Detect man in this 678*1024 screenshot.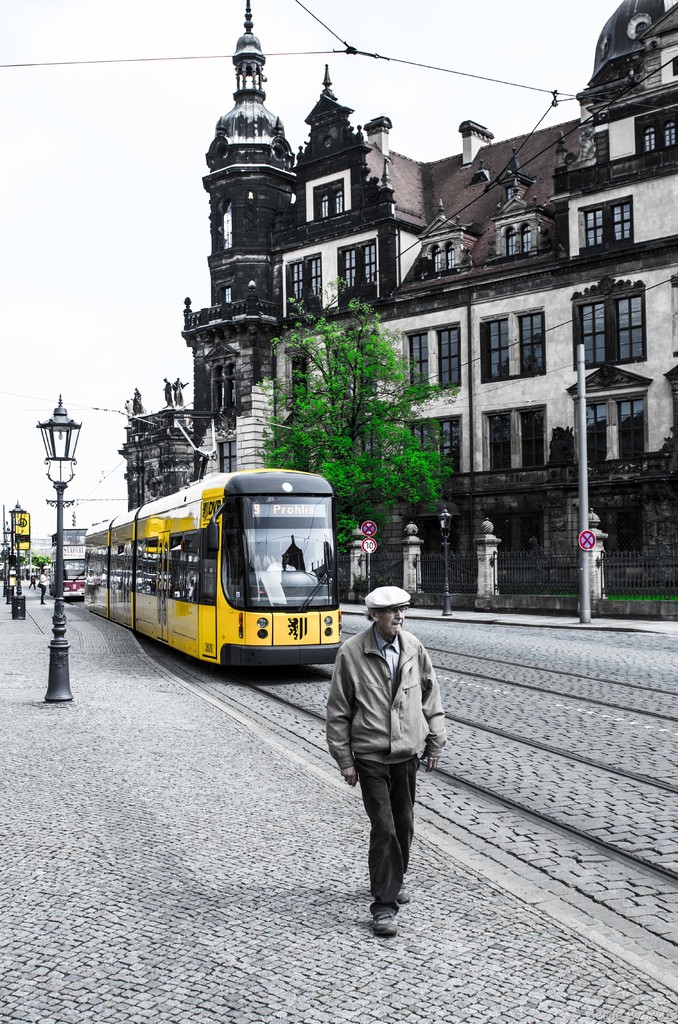
Detection: crop(323, 584, 453, 922).
